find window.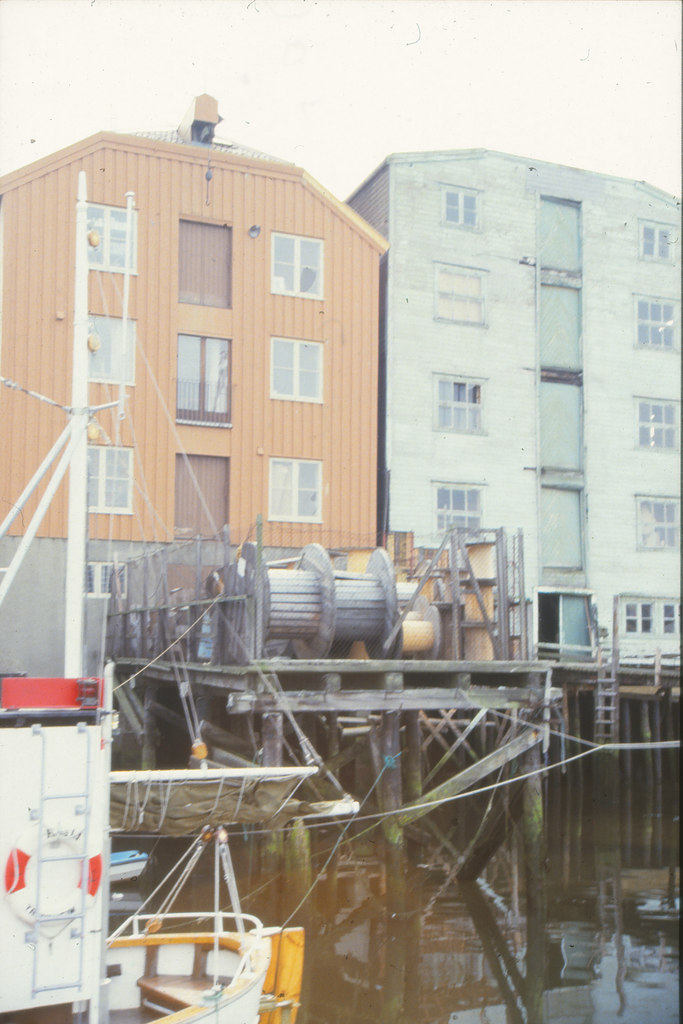
l=83, t=310, r=135, b=379.
